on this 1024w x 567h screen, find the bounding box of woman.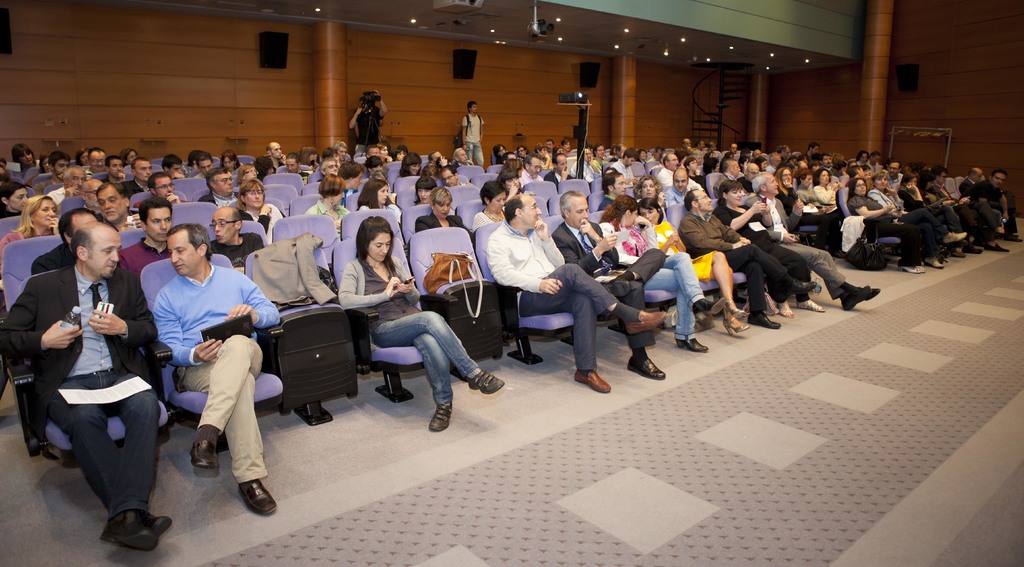
Bounding box: 785, 174, 826, 205.
